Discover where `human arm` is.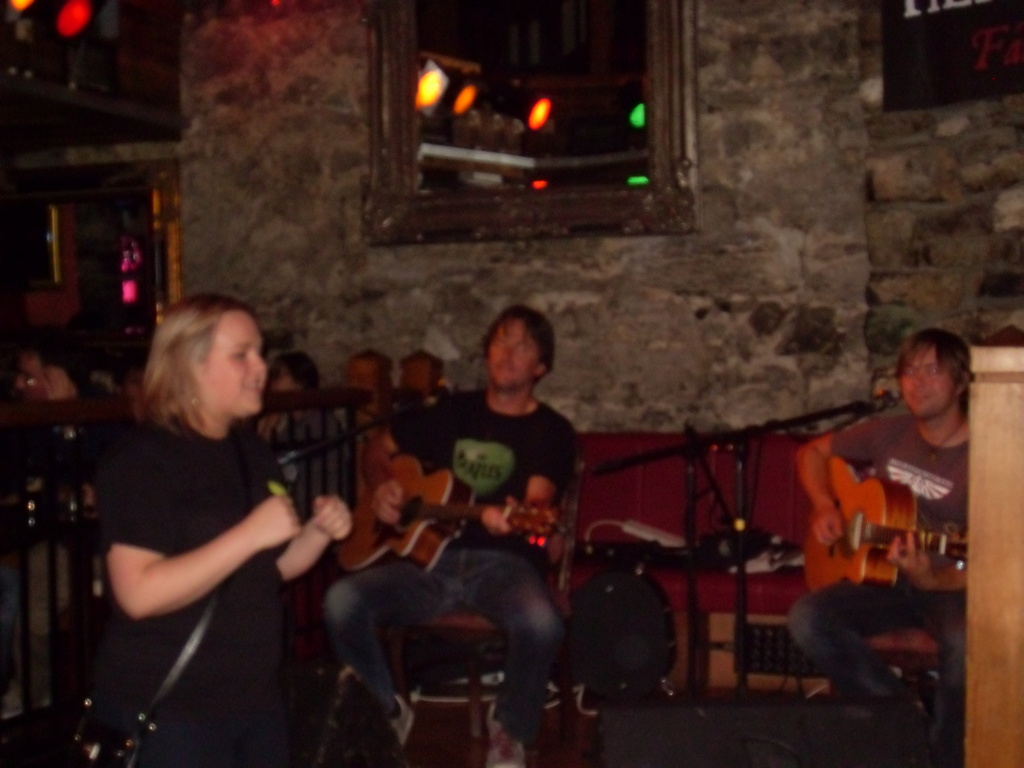
Discovered at [x1=271, y1=490, x2=353, y2=583].
